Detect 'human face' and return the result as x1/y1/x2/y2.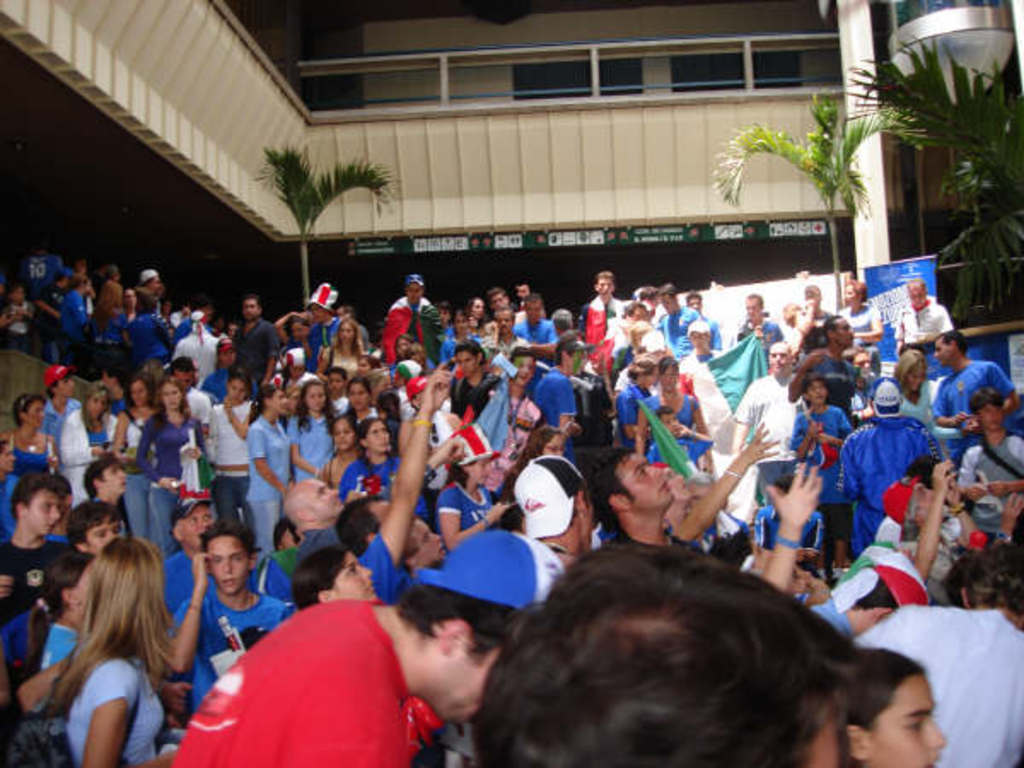
329/372/346/398.
